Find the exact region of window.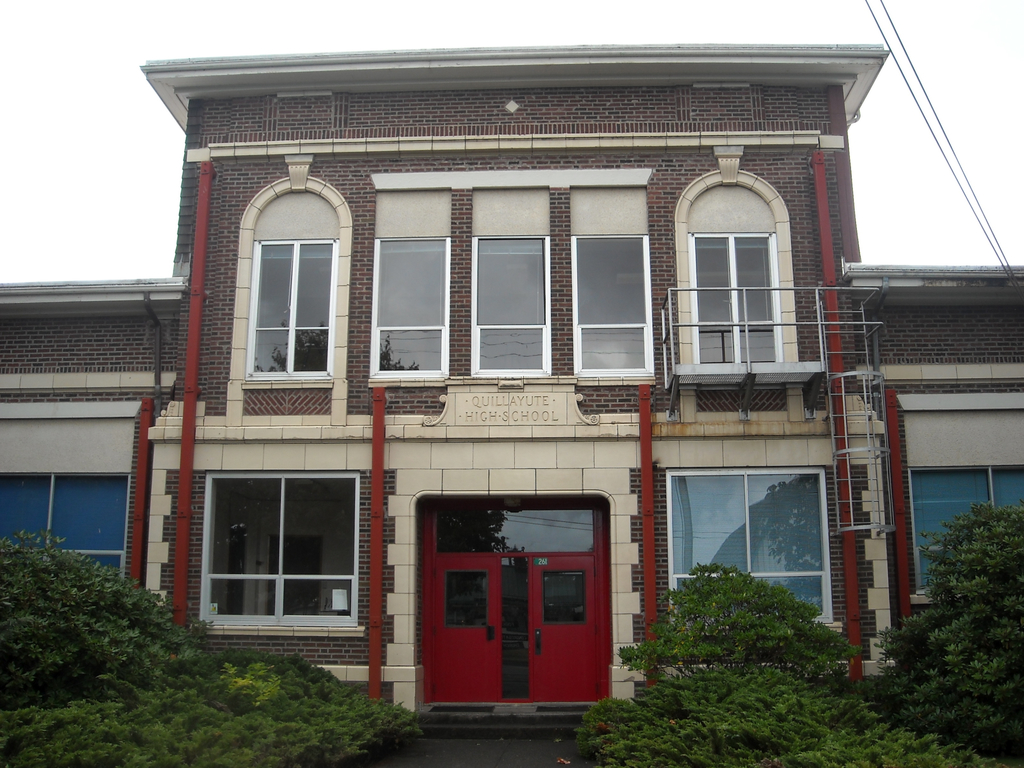
Exact region: region(570, 234, 646, 380).
